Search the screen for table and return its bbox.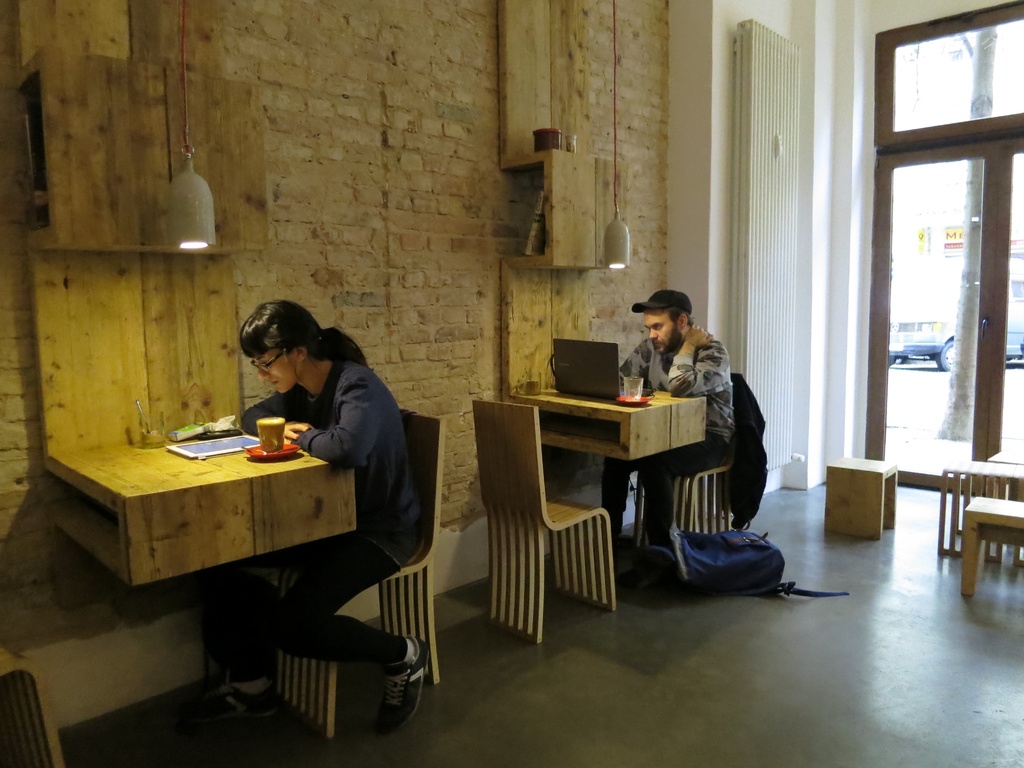
Found: crop(509, 372, 707, 584).
